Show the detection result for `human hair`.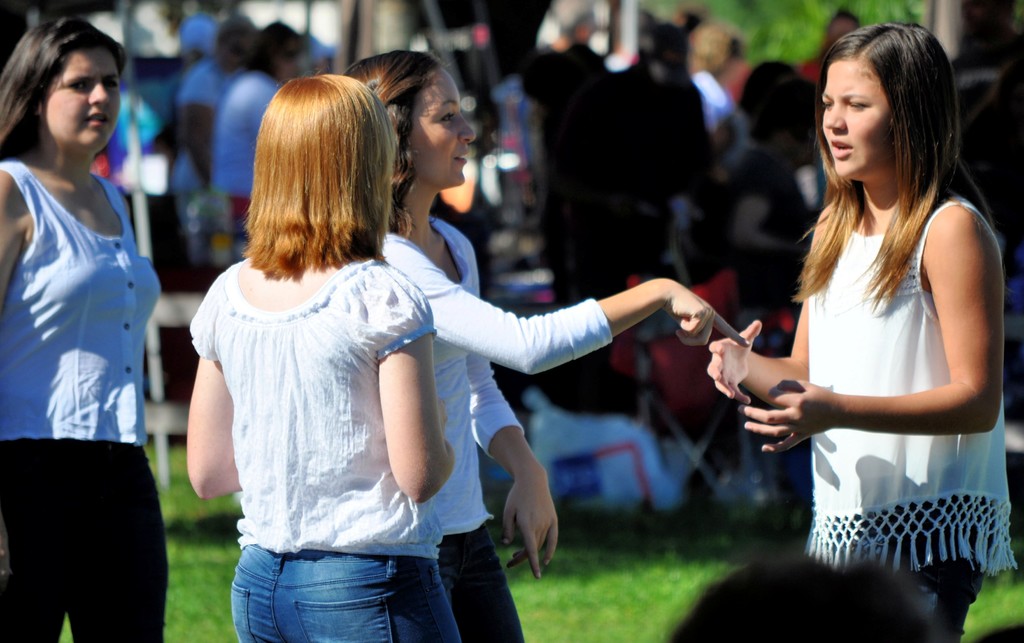
(345, 47, 455, 242).
